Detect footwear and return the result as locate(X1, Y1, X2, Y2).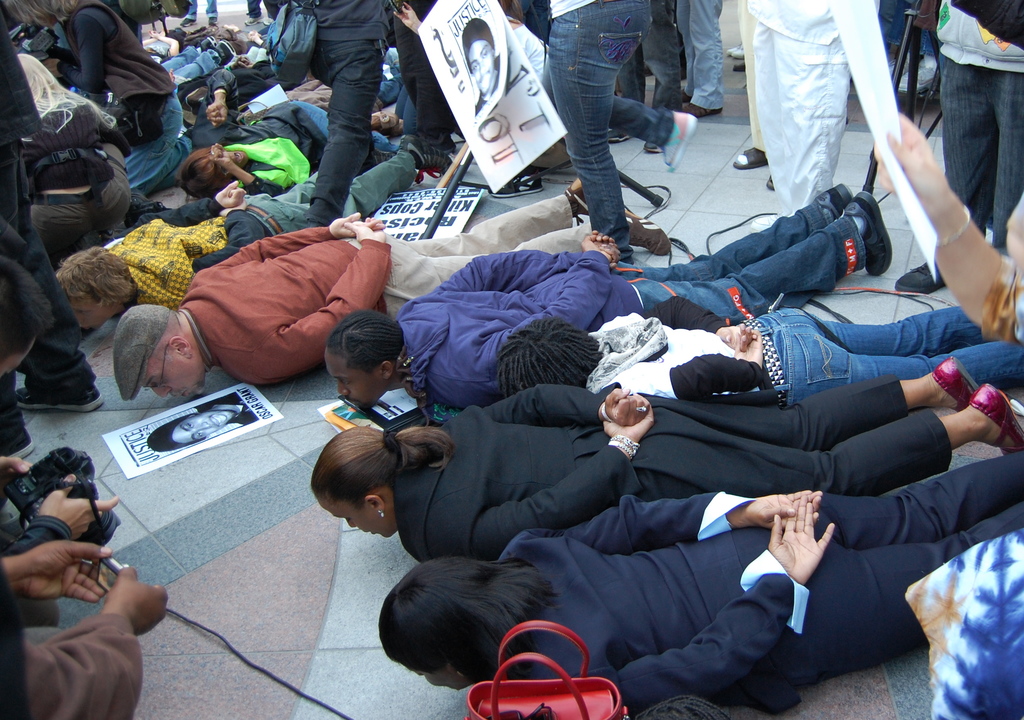
locate(6, 429, 37, 459).
